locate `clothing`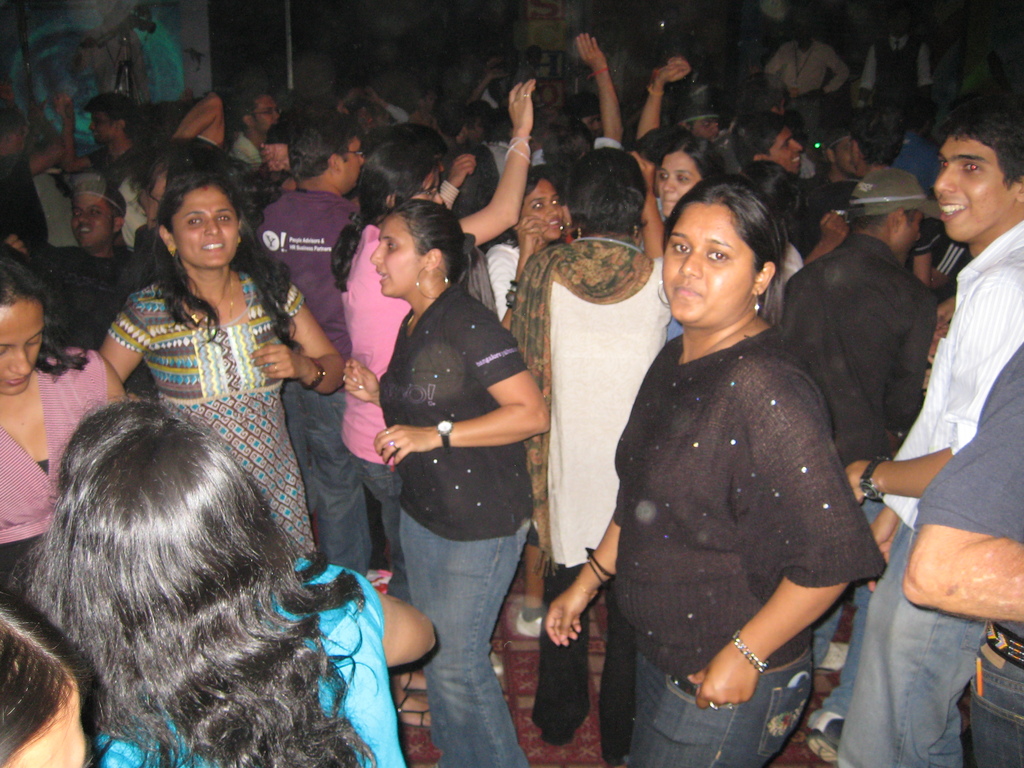
[left=0, top=155, right=51, bottom=244]
